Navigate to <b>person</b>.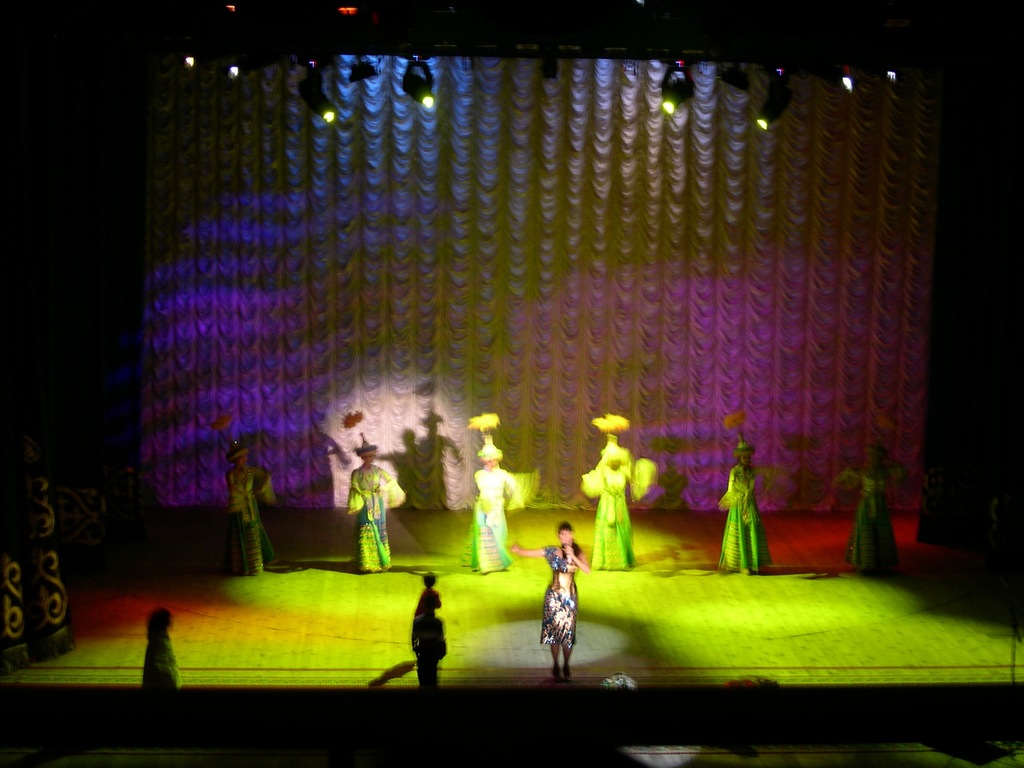
Navigation target: box=[143, 610, 180, 712].
